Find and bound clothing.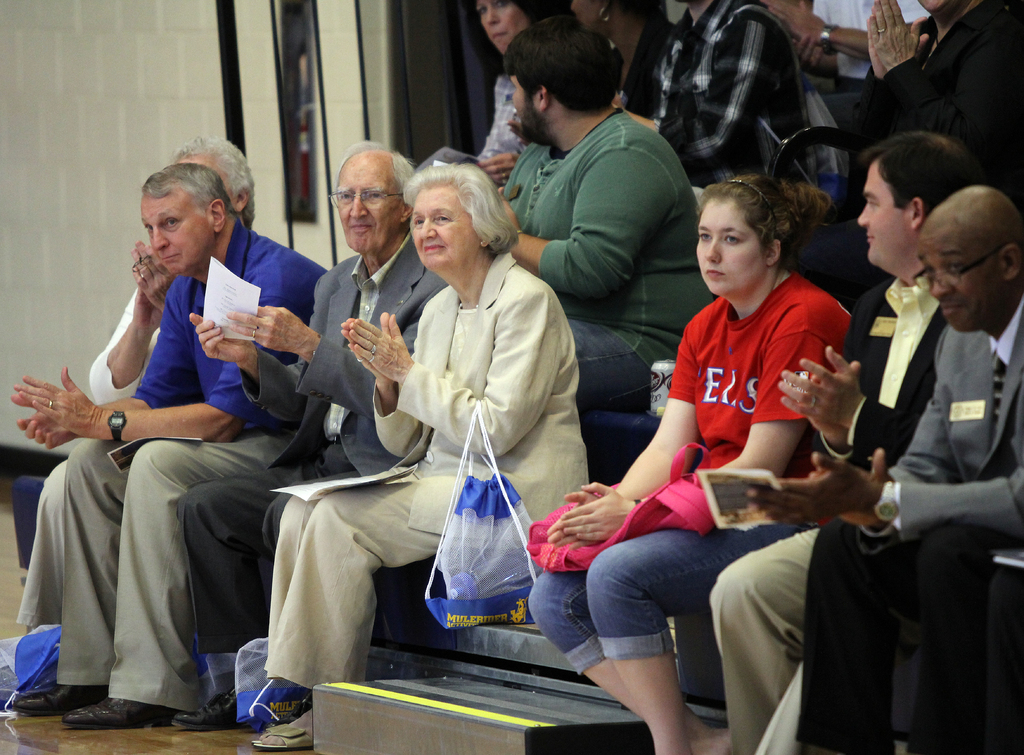
Bound: crop(527, 270, 849, 678).
